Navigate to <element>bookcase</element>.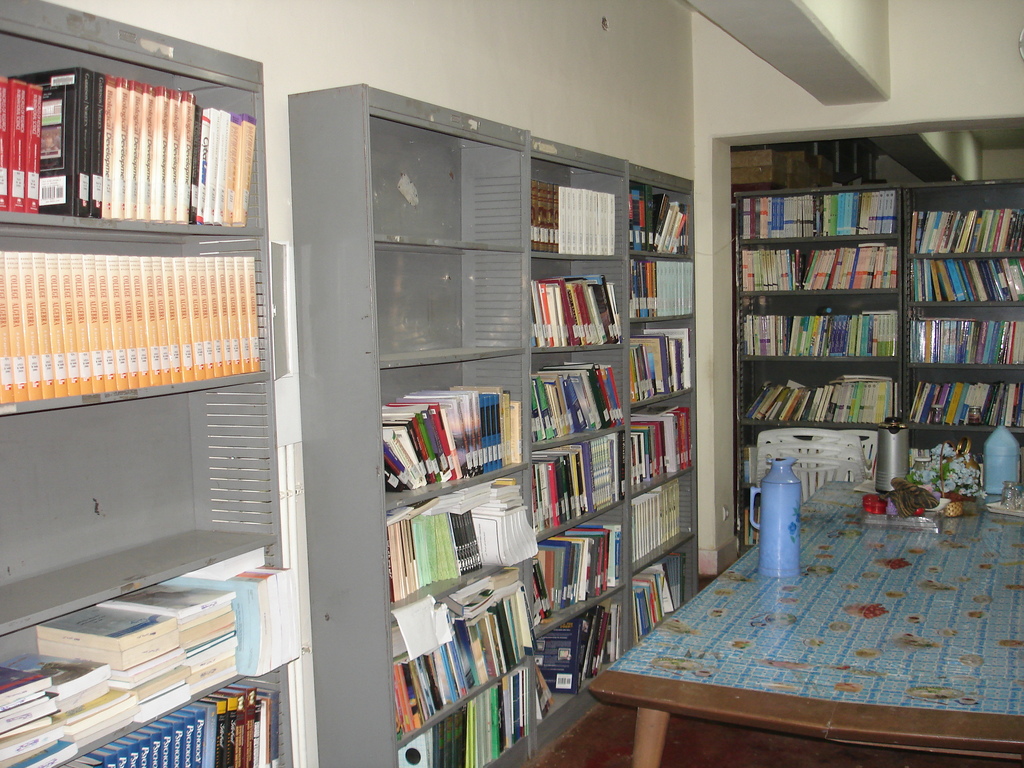
Navigation target: box(285, 81, 698, 767).
